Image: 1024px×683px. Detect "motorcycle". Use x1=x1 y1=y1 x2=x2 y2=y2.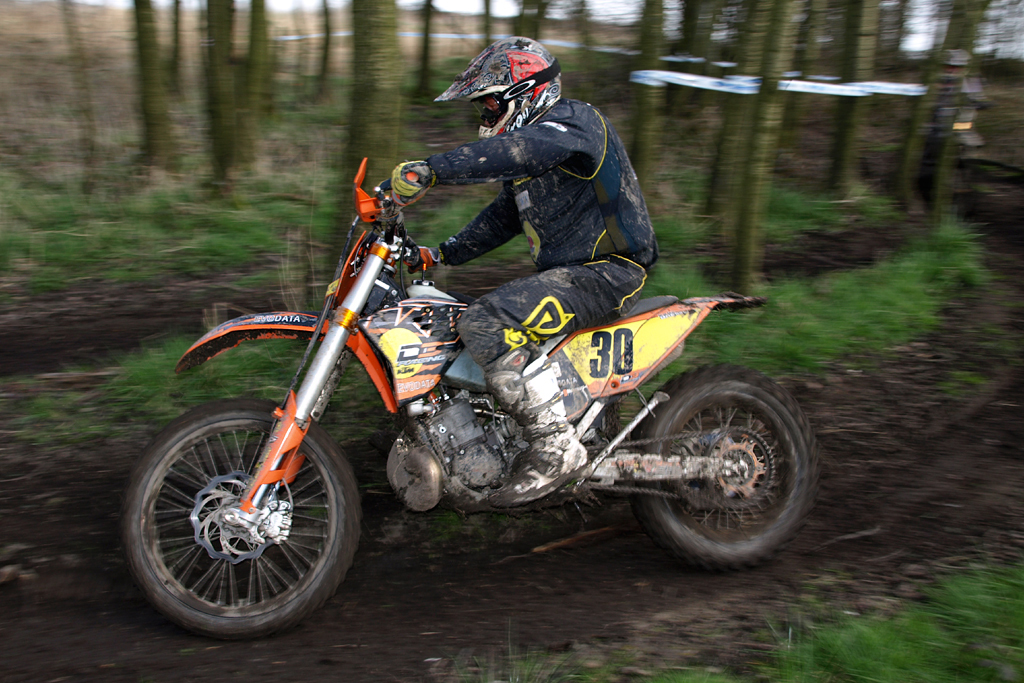
x1=157 y1=206 x2=764 y2=617.
